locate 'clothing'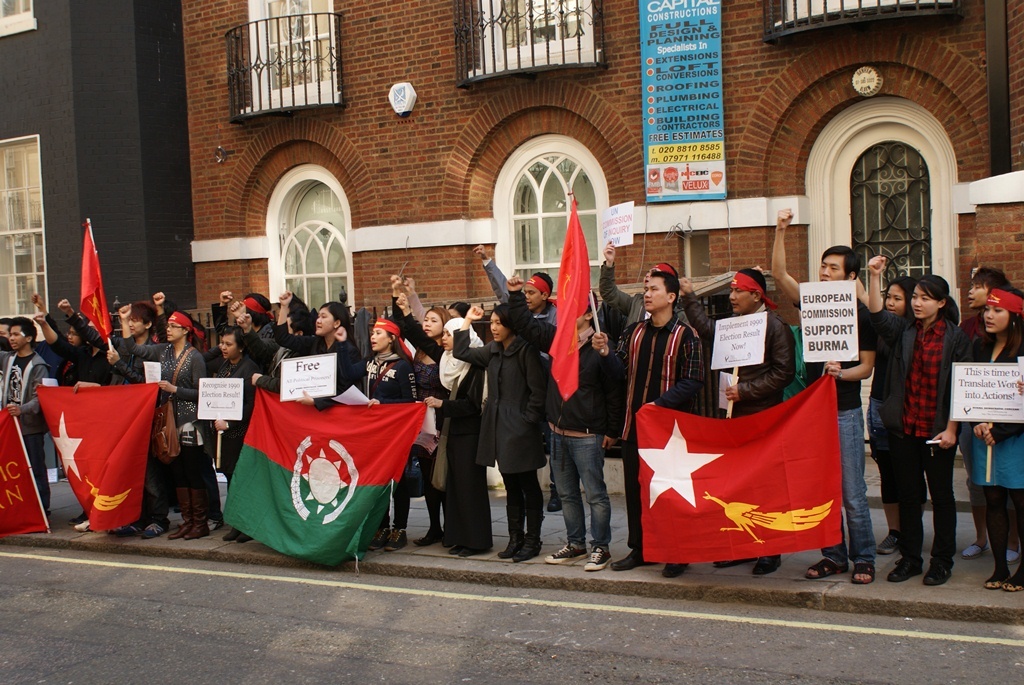
(961,318,986,506)
